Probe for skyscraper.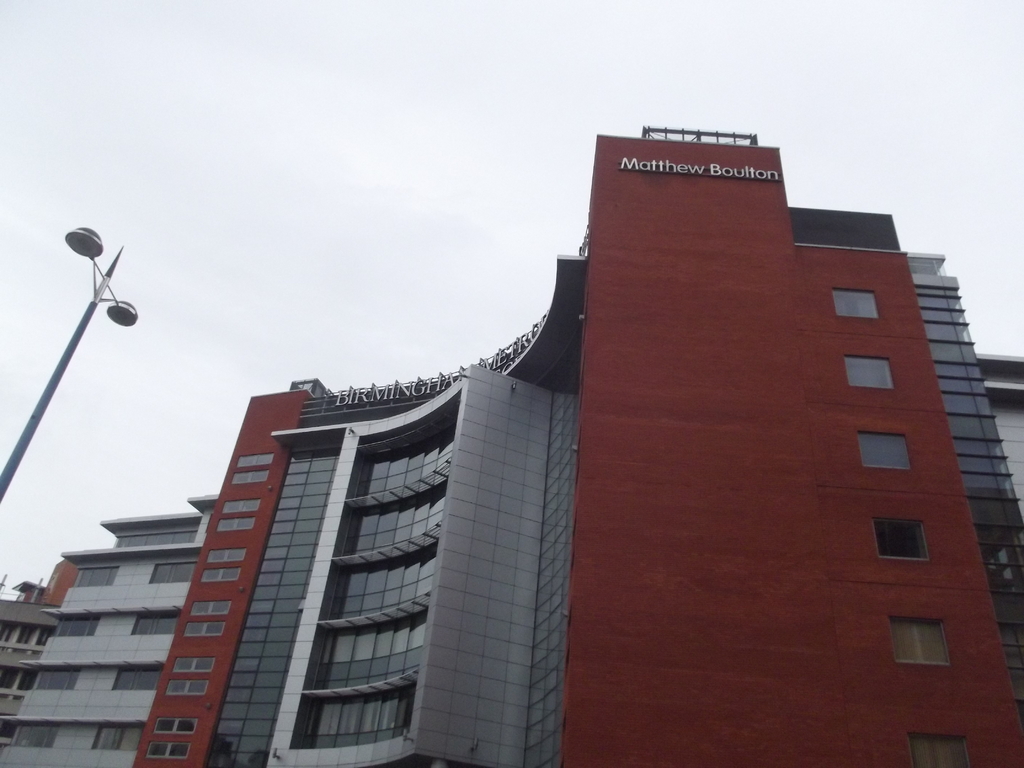
Probe result: bbox(243, 127, 966, 753).
